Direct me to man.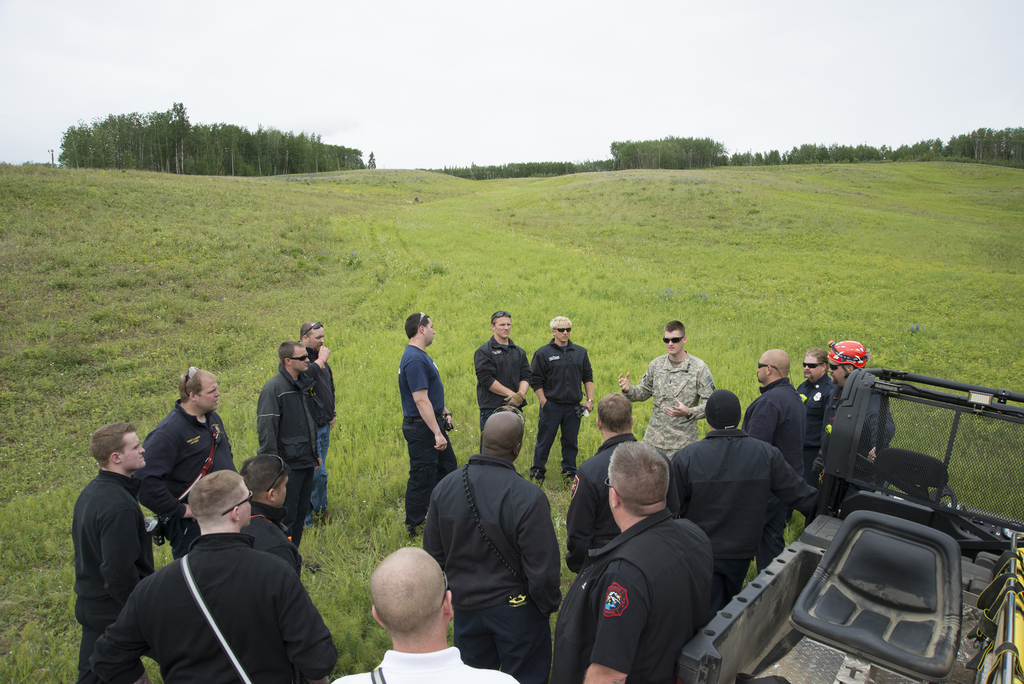
Direction: 557:439:719:683.
